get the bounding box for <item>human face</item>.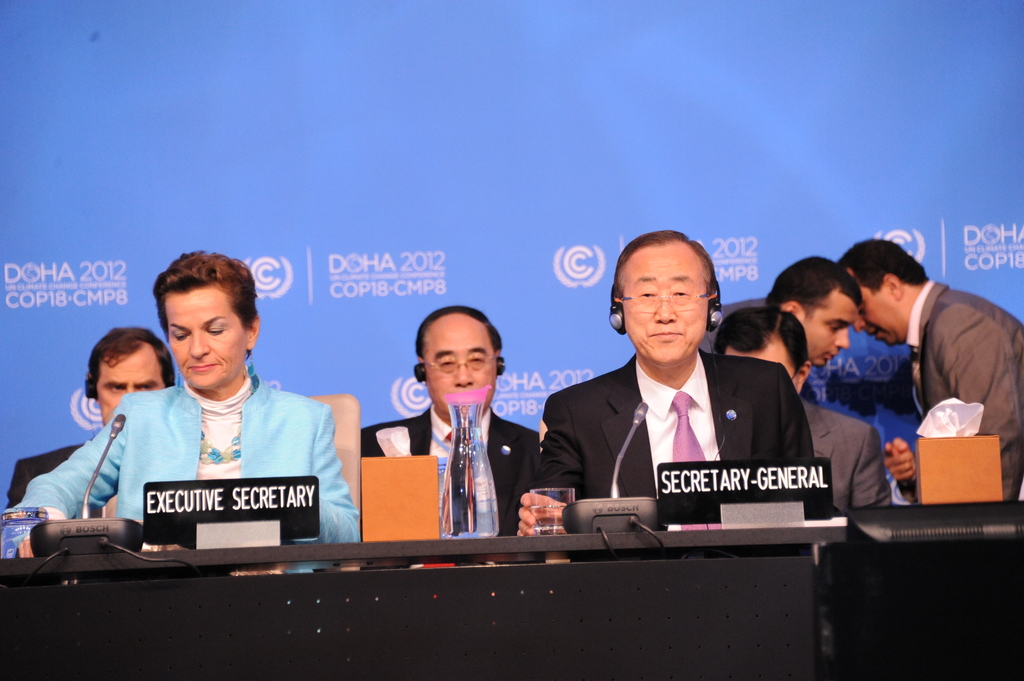
<region>622, 246, 710, 364</region>.
